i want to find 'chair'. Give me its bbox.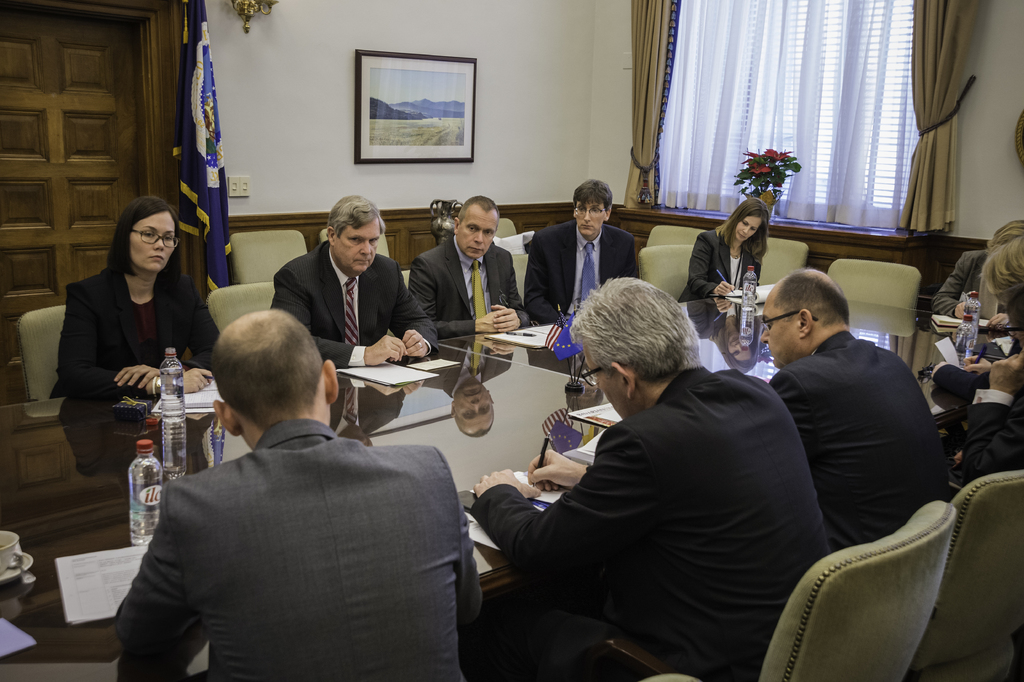
region(936, 472, 1023, 681).
